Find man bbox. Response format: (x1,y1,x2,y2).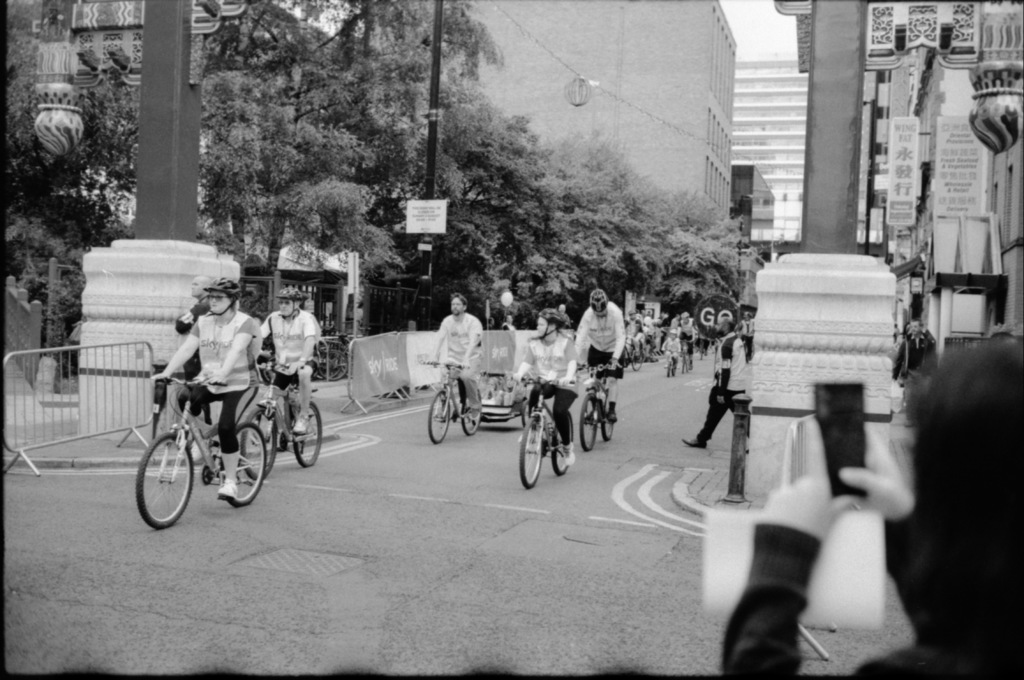
(717,325,1023,679).
